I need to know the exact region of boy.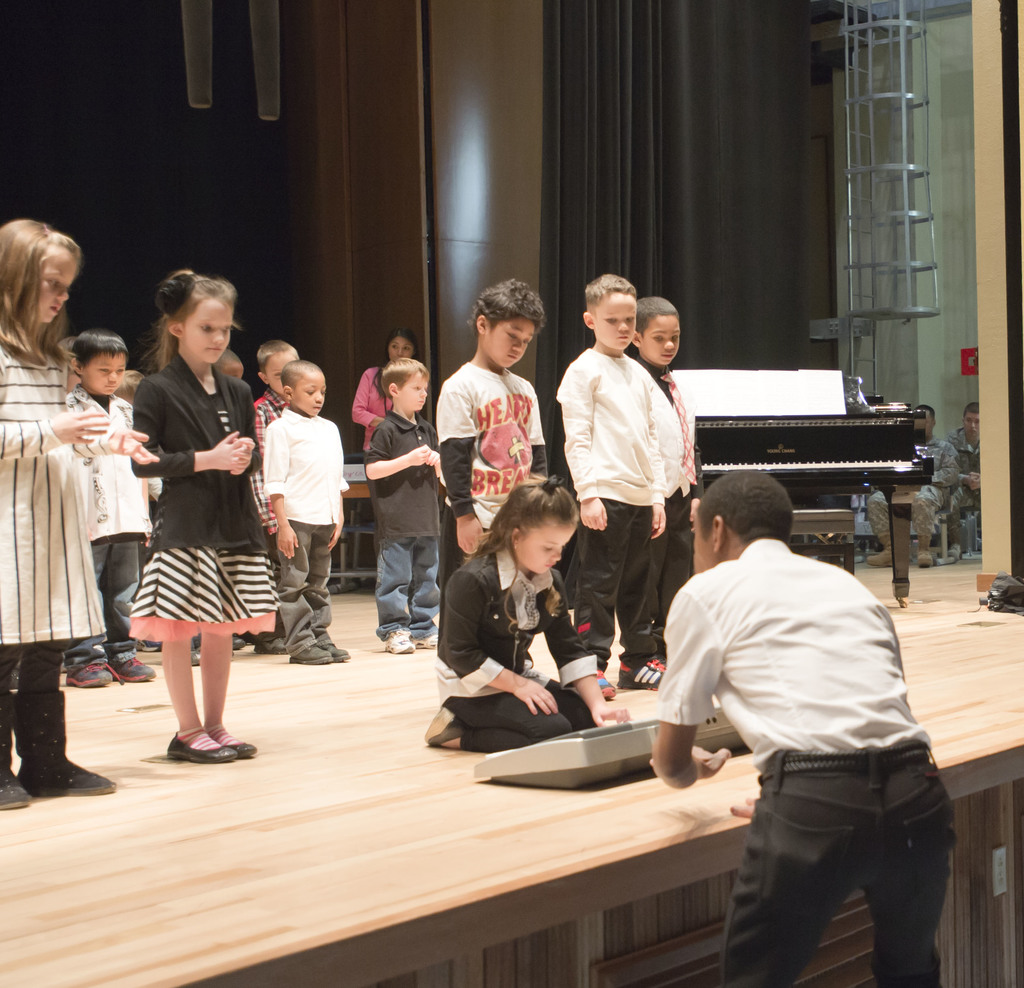
Region: BBox(556, 270, 680, 696).
